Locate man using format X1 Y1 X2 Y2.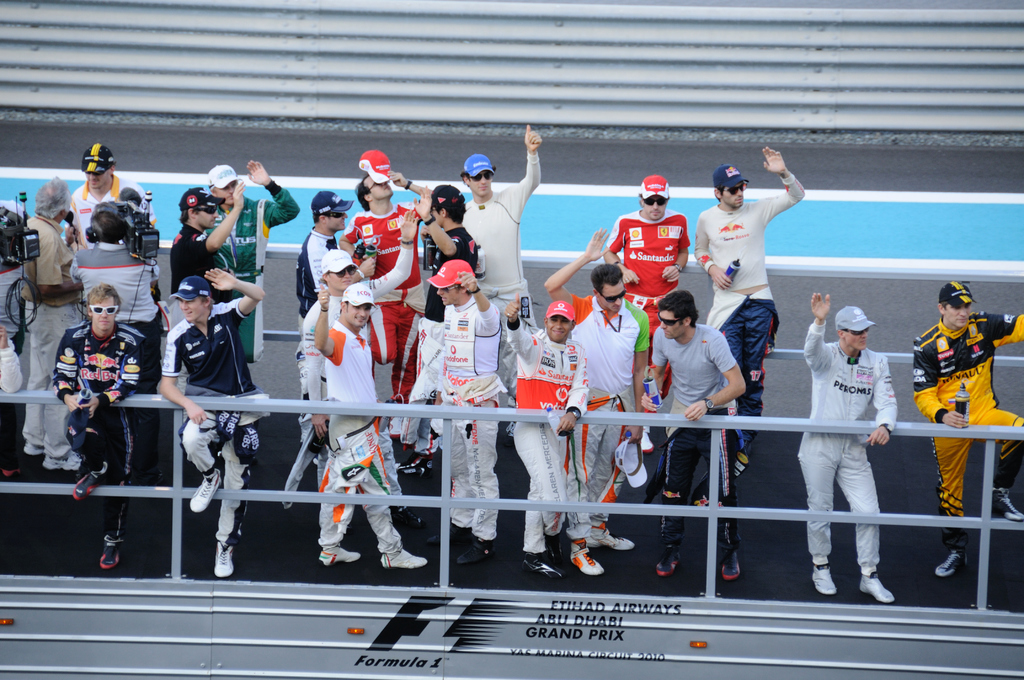
210 158 308 366.
